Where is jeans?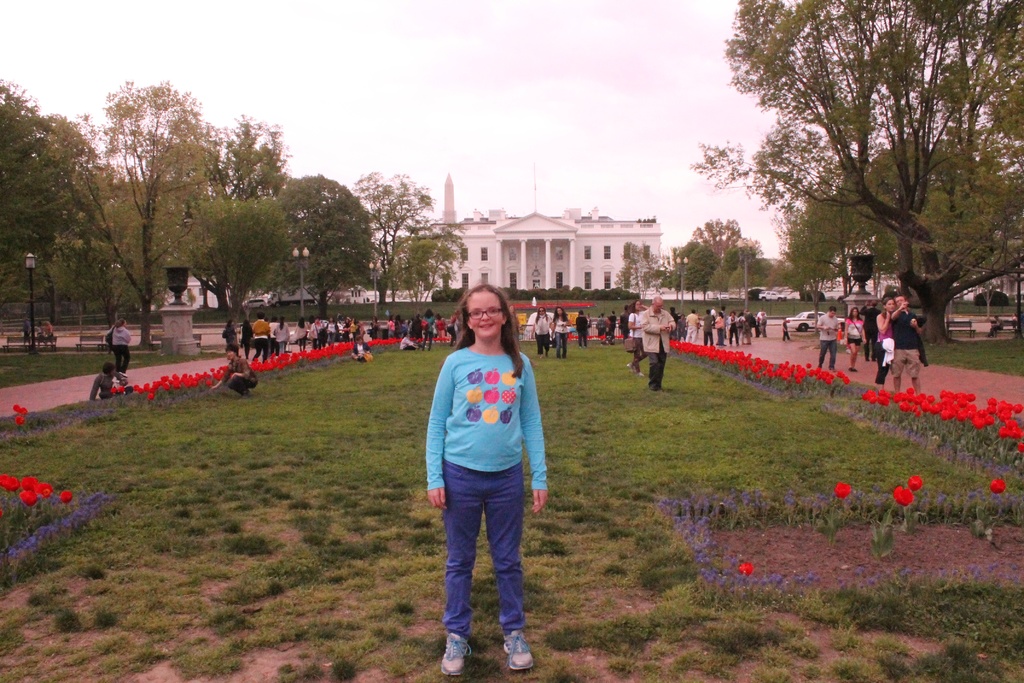
left=434, top=510, right=530, bottom=655.
